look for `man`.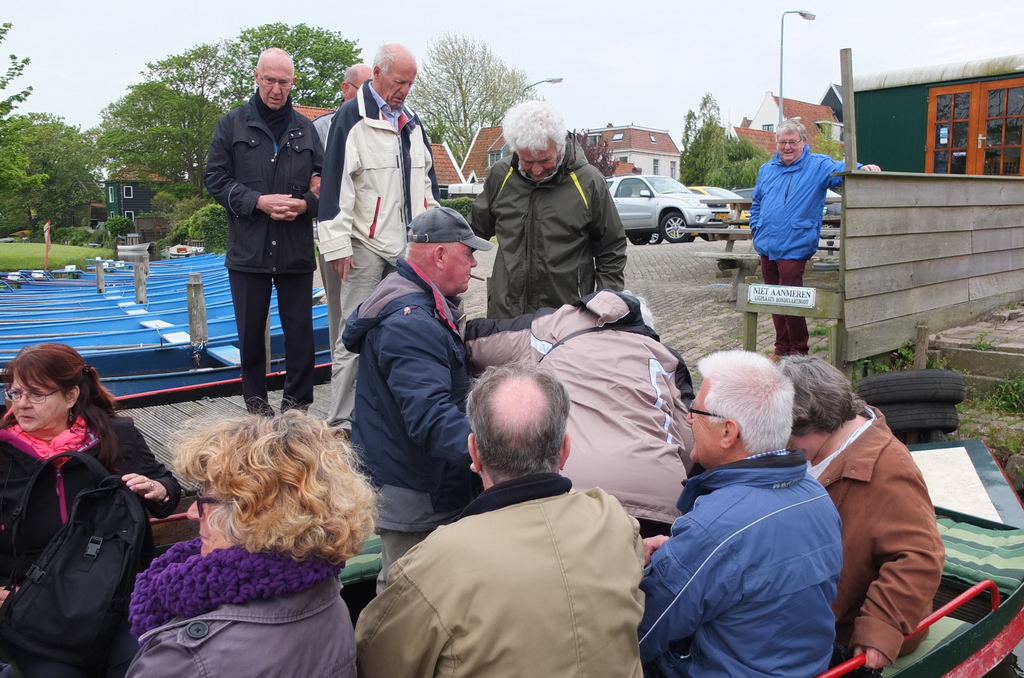
Found: select_region(750, 118, 880, 344).
